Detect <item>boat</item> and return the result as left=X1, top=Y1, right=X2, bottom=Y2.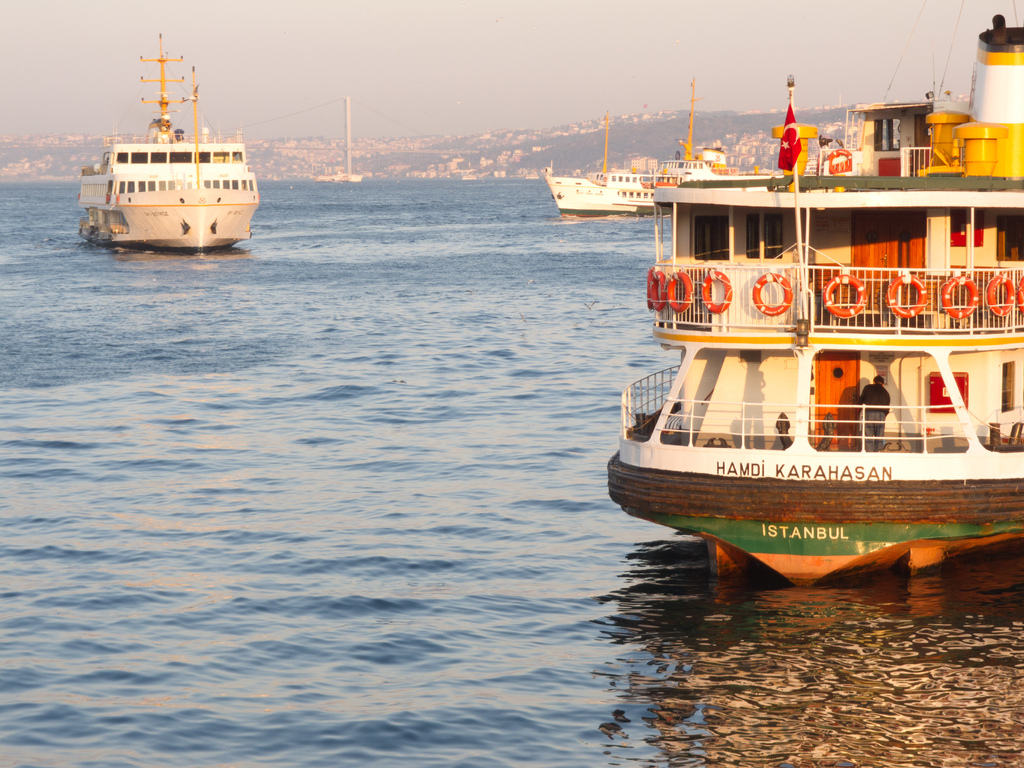
left=599, top=52, right=1008, bottom=632.
